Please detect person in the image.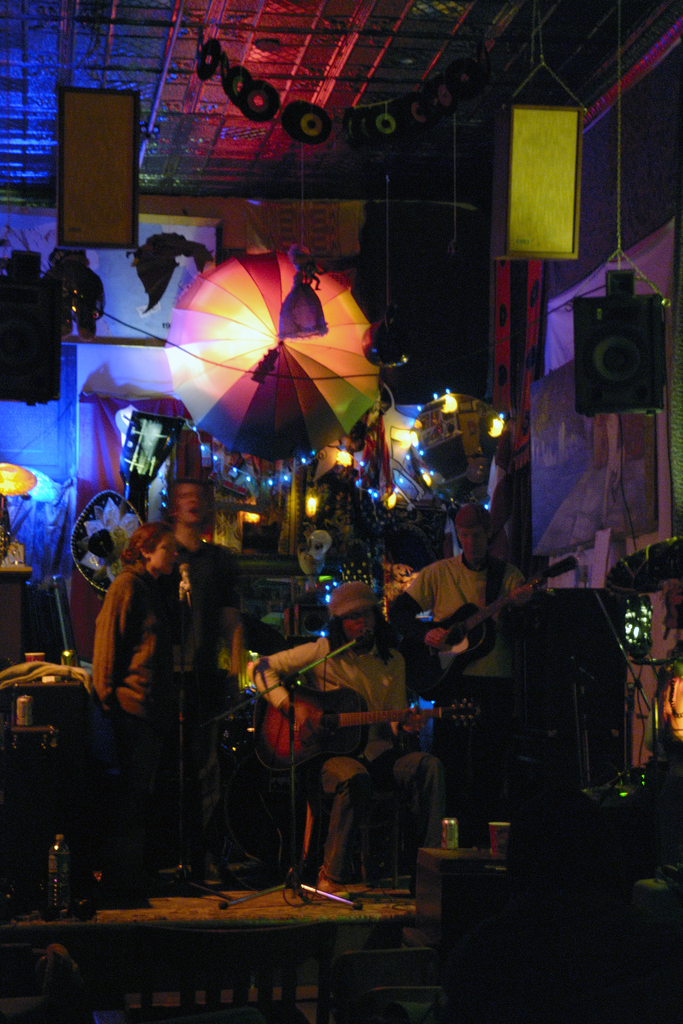
region(238, 569, 445, 889).
